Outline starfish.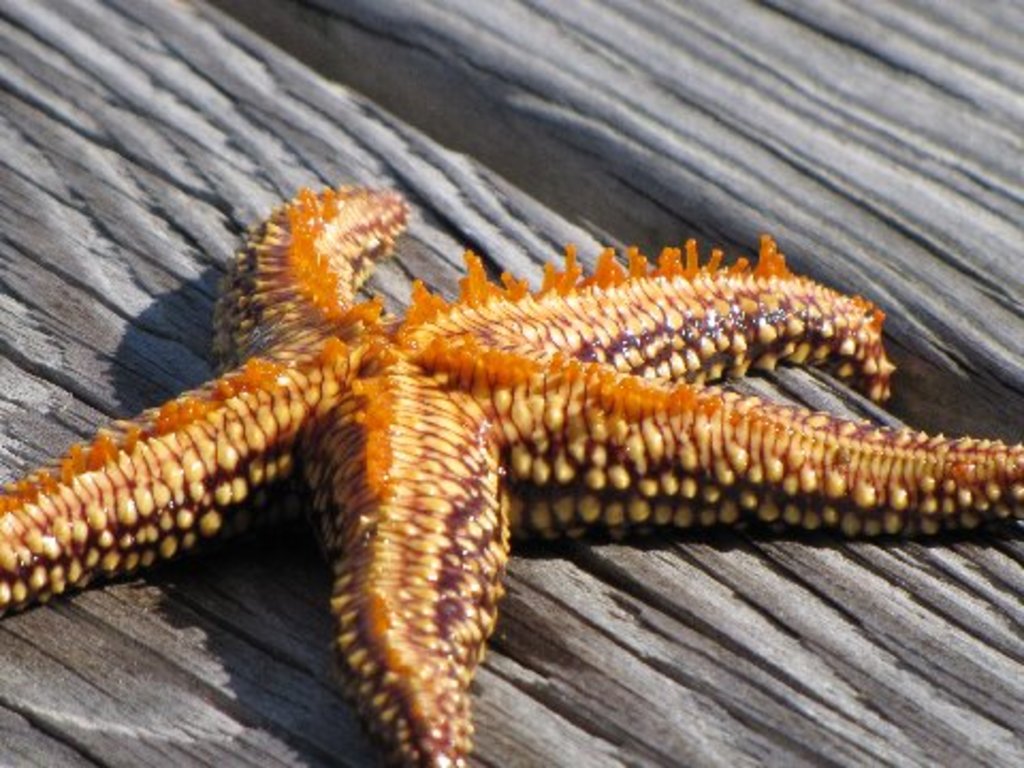
Outline: <region>0, 186, 1022, 766</region>.
